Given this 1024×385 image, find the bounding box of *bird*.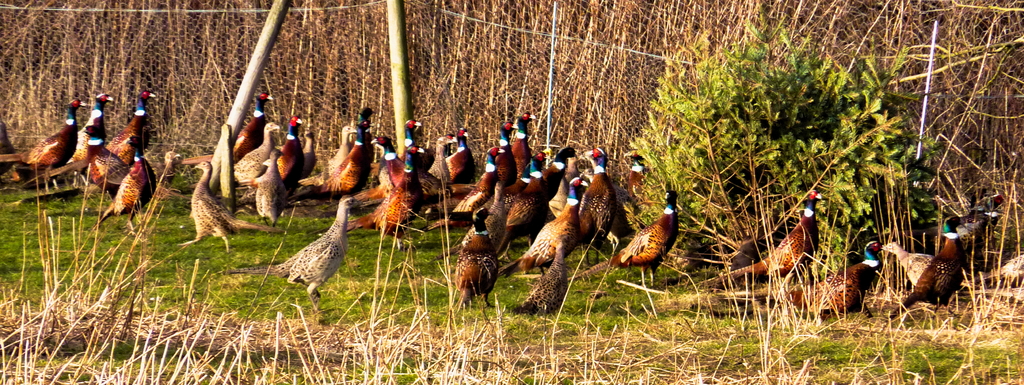
left=893, top=217, right=968, bottom=316.
